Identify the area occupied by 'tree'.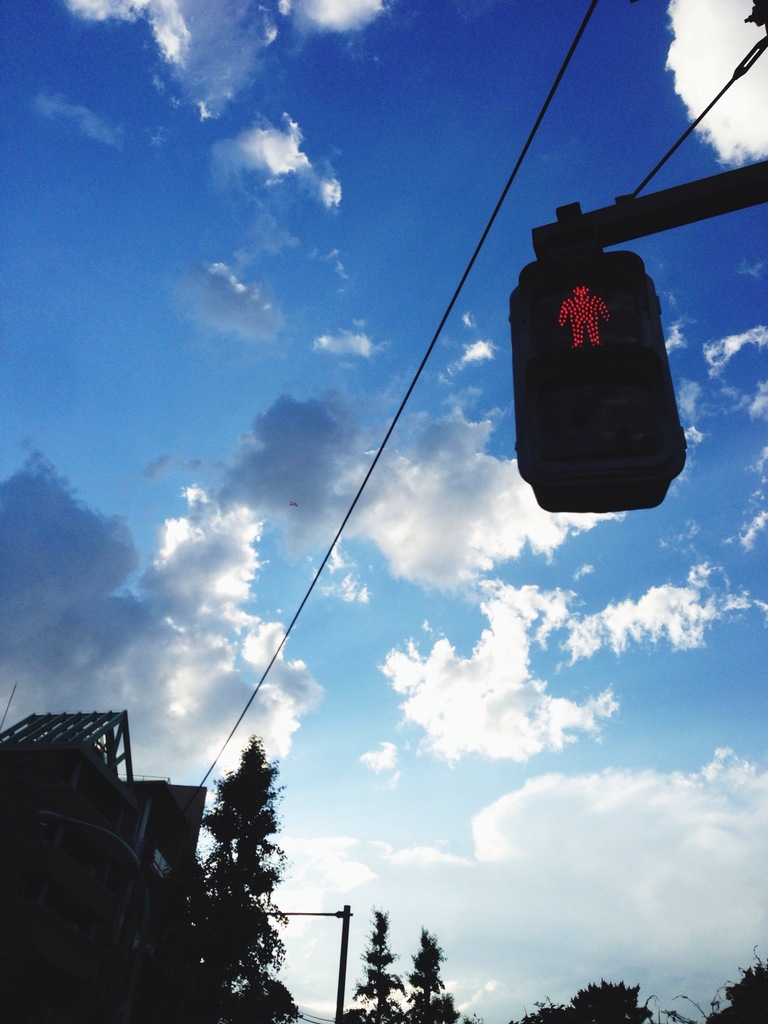
Area: [140,726,310,1023].
